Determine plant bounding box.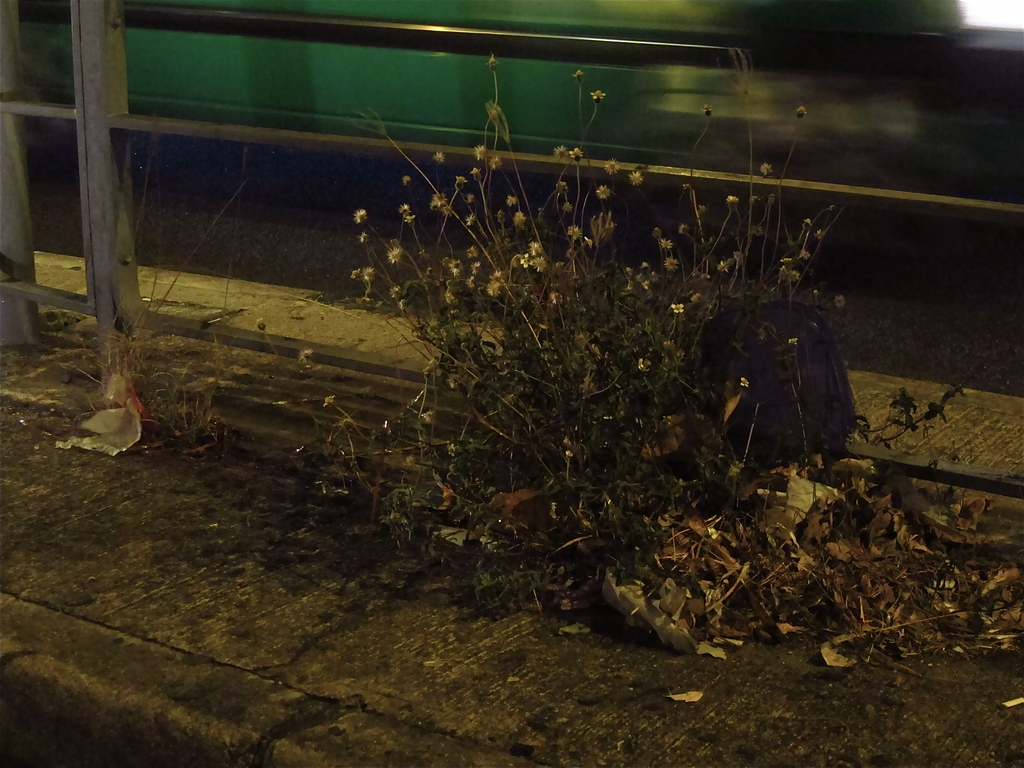
Determined: [x1=51, y1=94, x2=241, y2=453].
